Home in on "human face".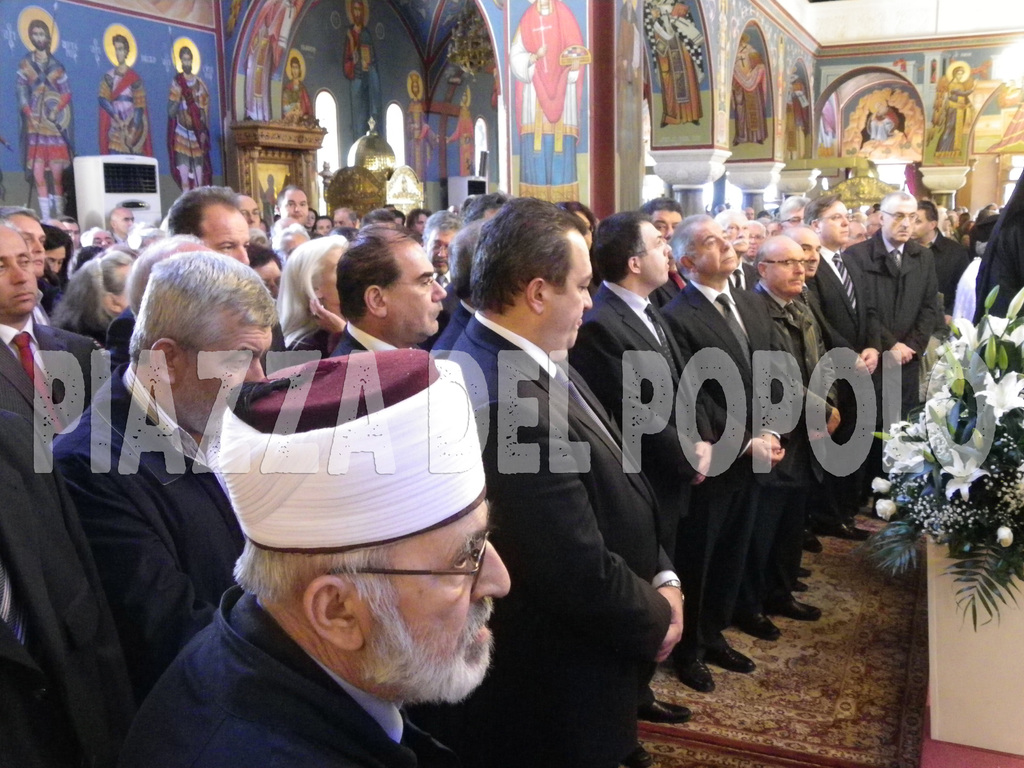
Homed in at BBox(0, 228, 36, 308).
